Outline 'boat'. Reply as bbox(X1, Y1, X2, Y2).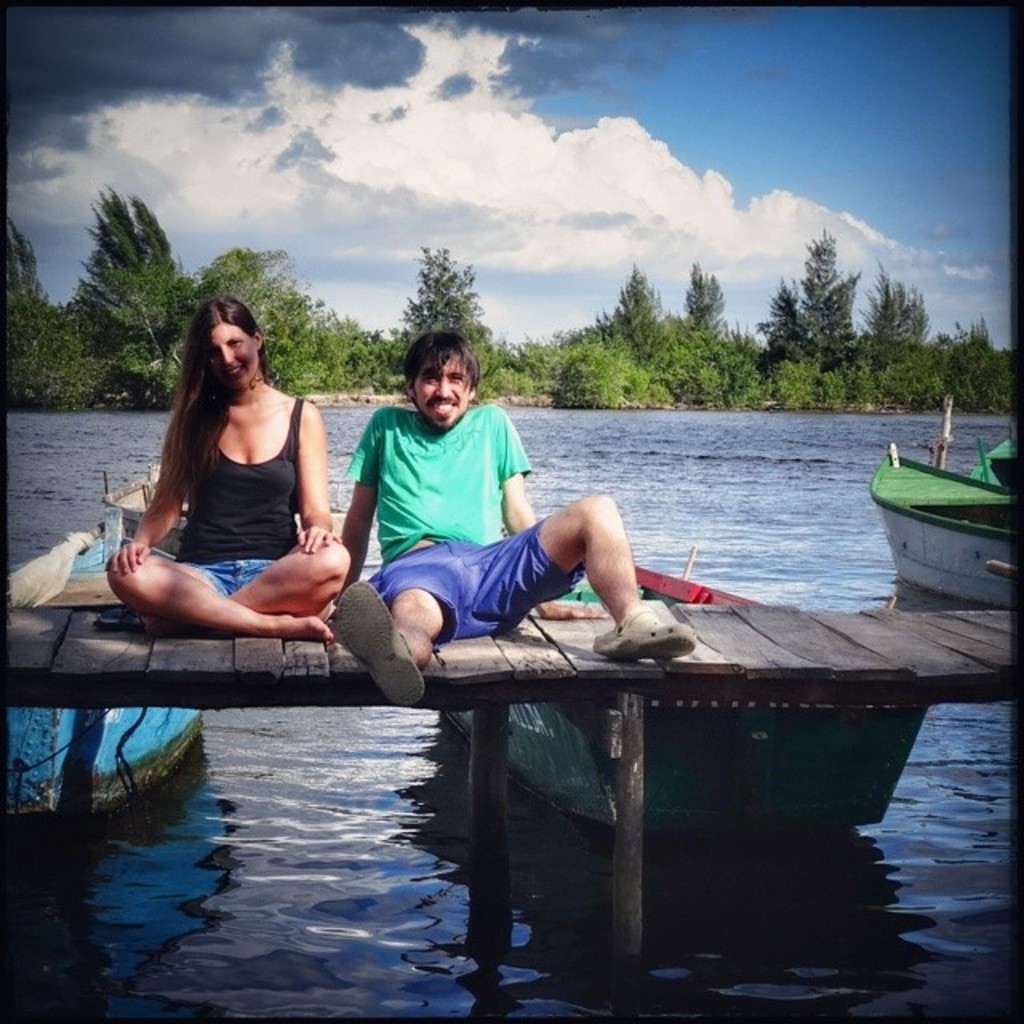
bbox(866, 406, 1013, 600).
